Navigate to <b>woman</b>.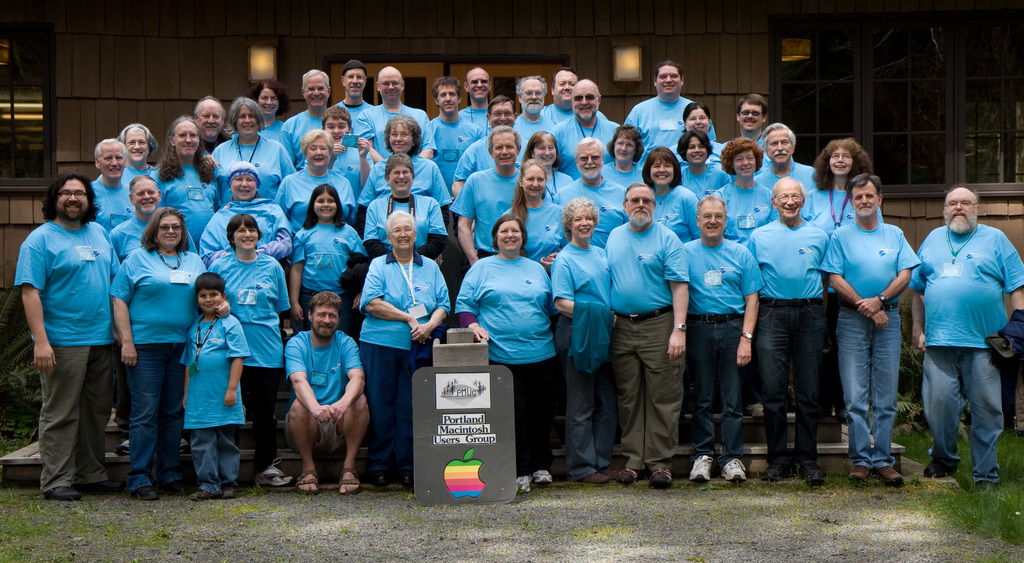
Navigation target: rect(682, 129, 728, 197).
